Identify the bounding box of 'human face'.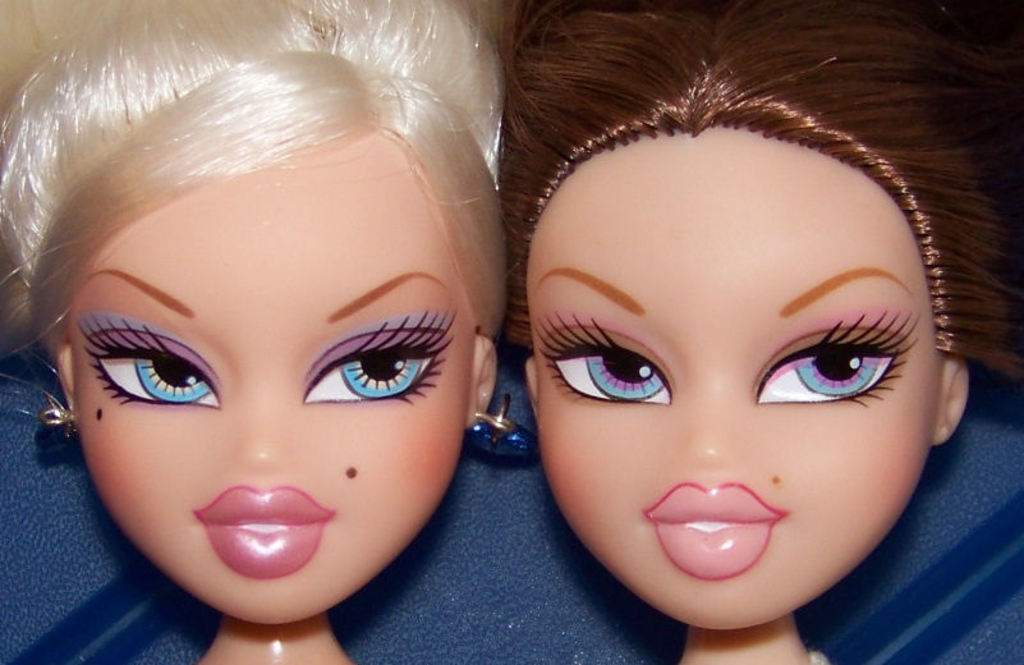
region(63, 132, 469, 627).
